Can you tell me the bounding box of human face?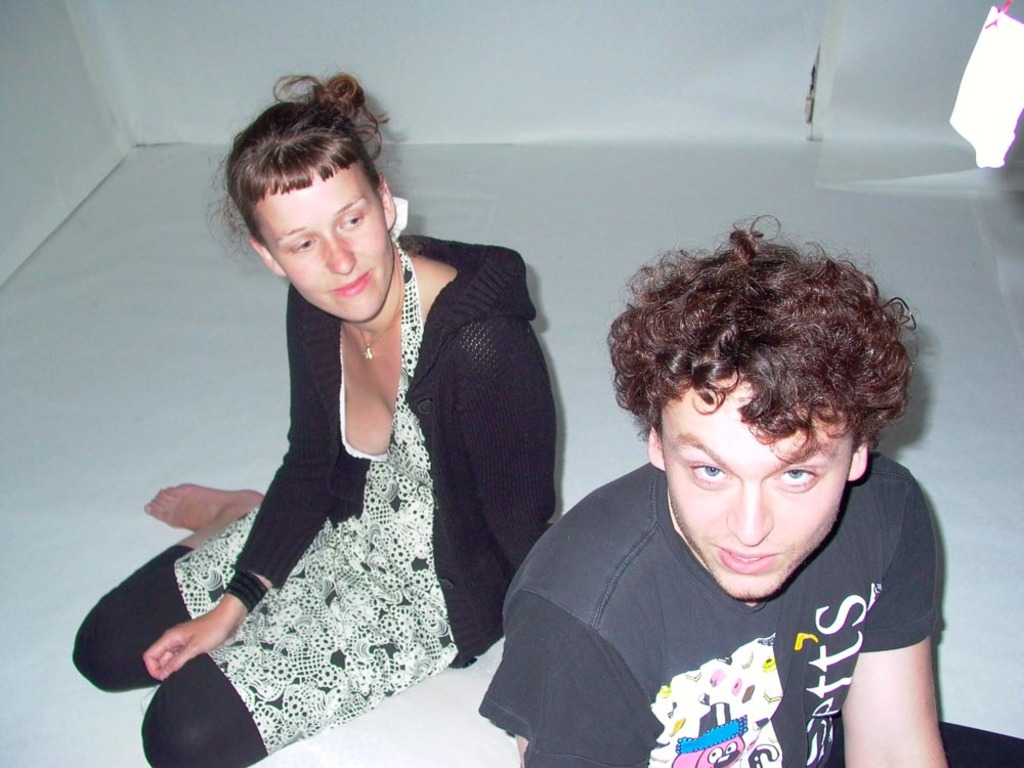
l=246, t=161, r=395, b=318.
